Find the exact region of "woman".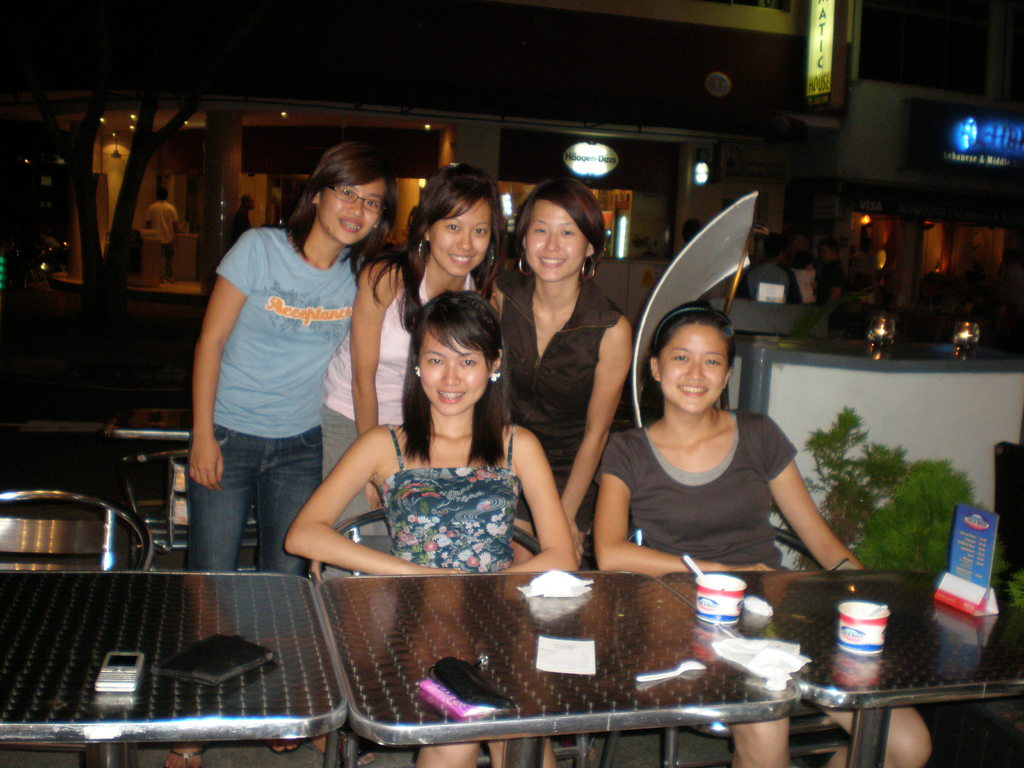
Exact region: [x1=593, y1=299, x2=931, y2=767].
